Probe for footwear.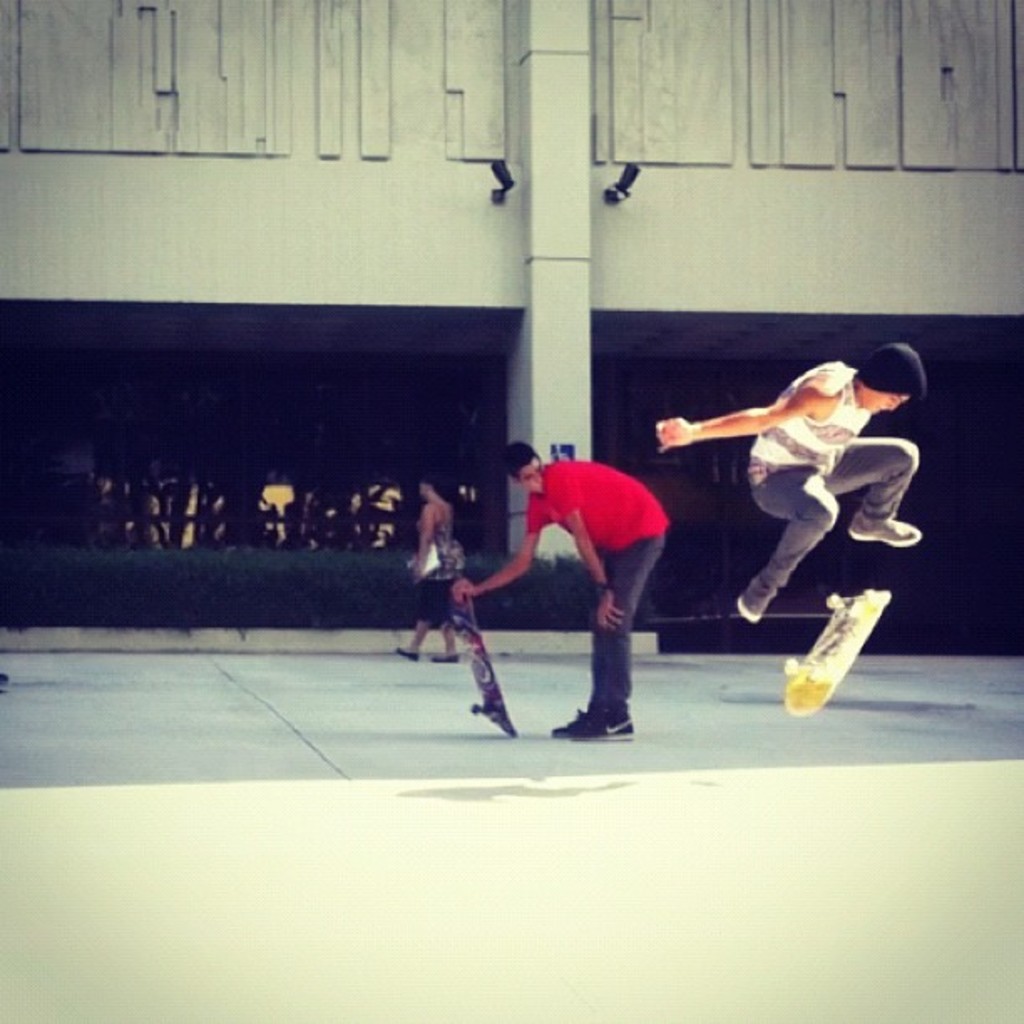
Probe result: 556/706/587/736.
